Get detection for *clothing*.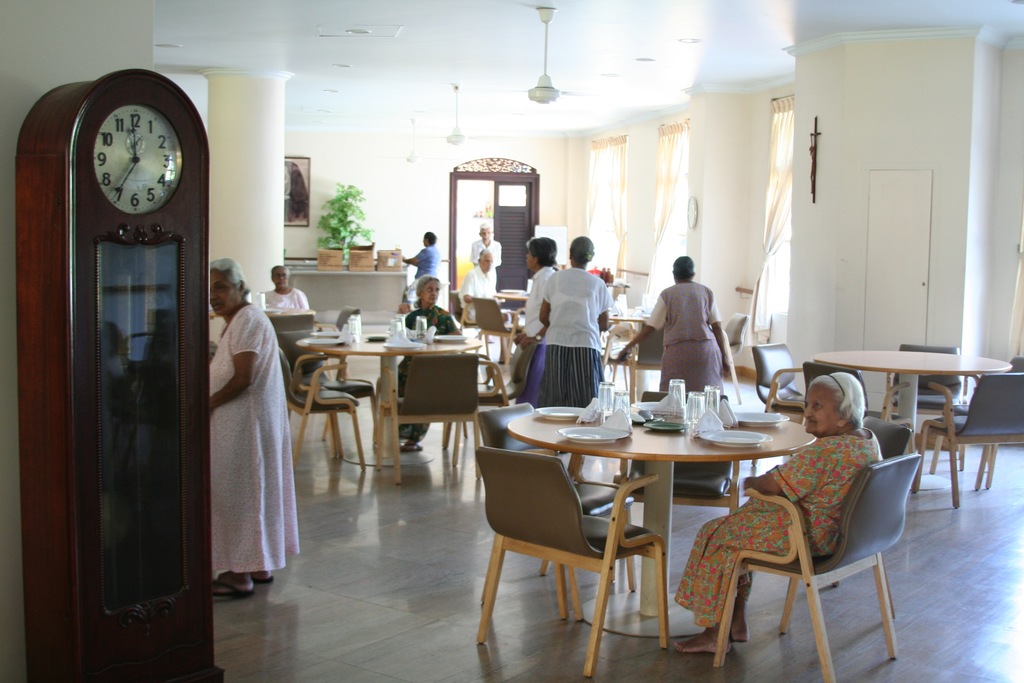
Detection: [468,237,504,290].
